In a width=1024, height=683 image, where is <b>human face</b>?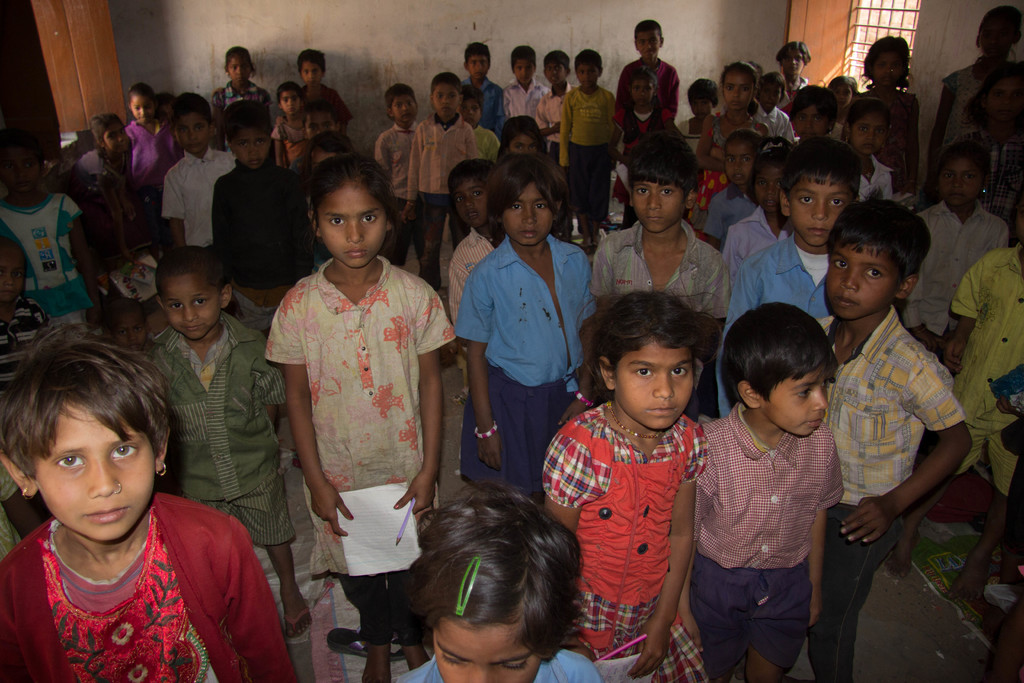
locate(853, 117, 884, 156).
